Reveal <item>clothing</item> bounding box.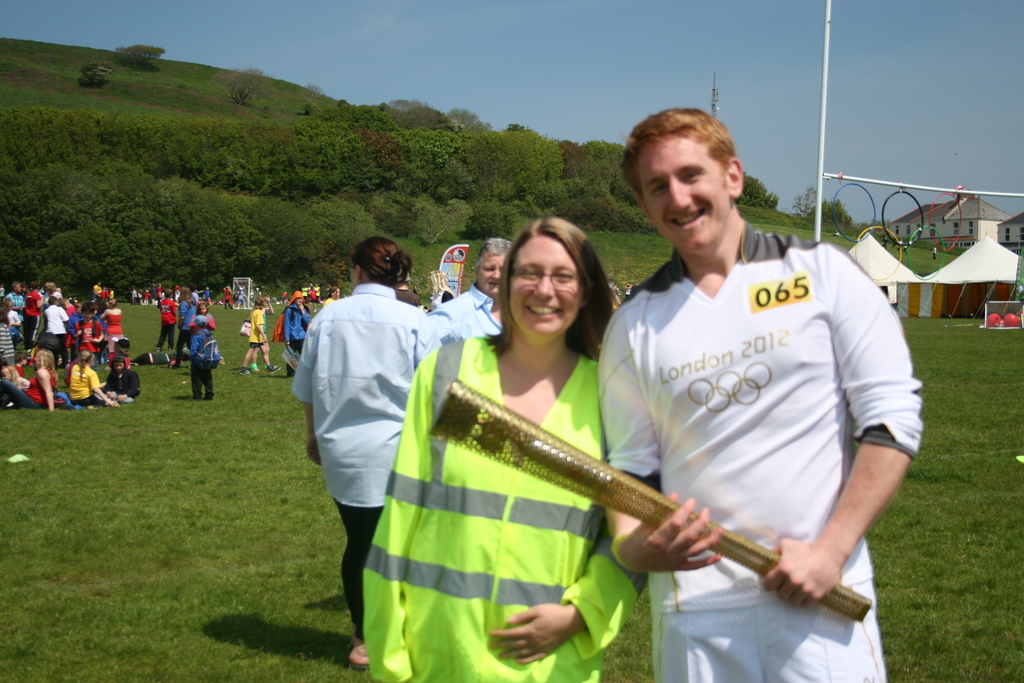
Revealed: 285, 302, 310, 370.
